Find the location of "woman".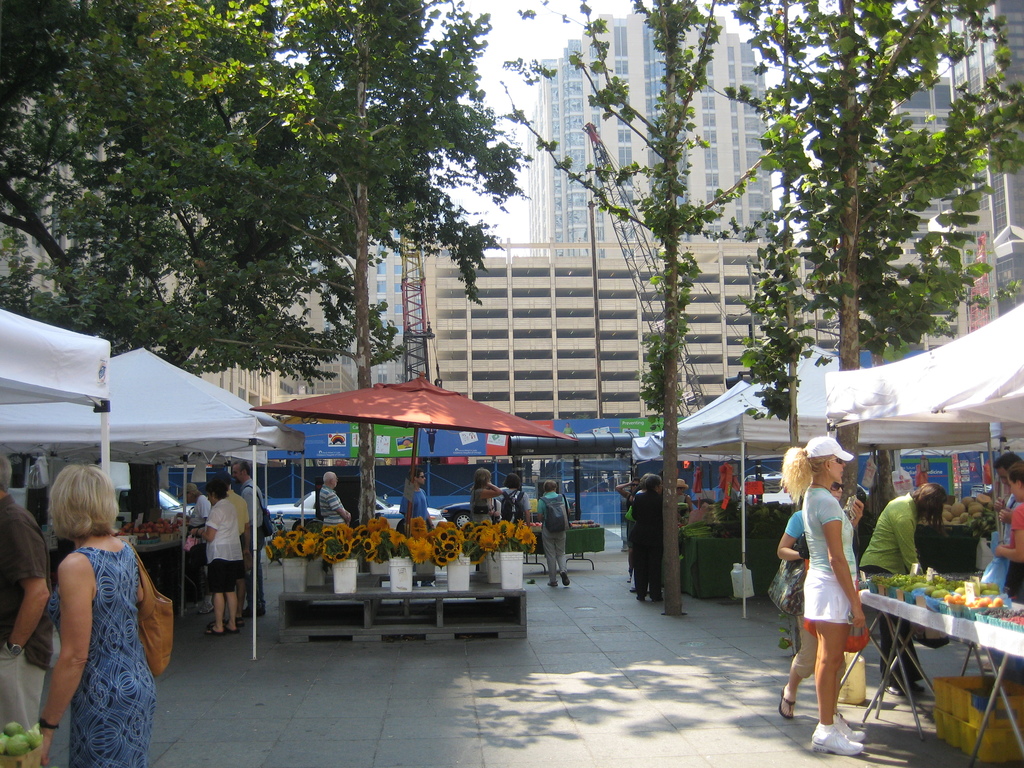
Location: [469, 466, 500, 529].
